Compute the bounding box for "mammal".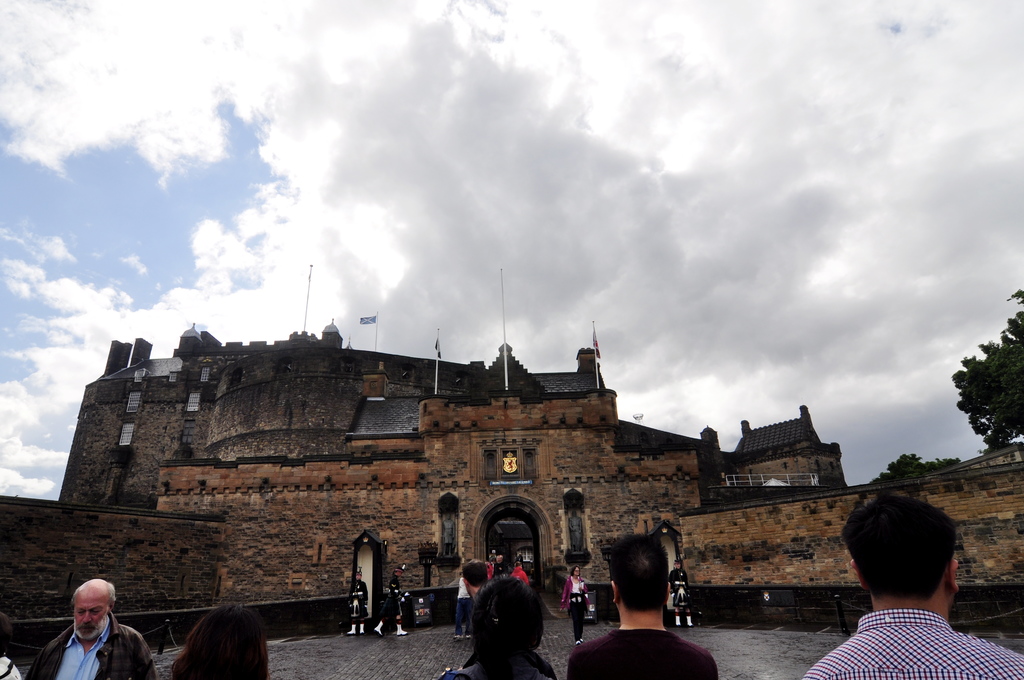
rect(563, 564, 591, 640).
